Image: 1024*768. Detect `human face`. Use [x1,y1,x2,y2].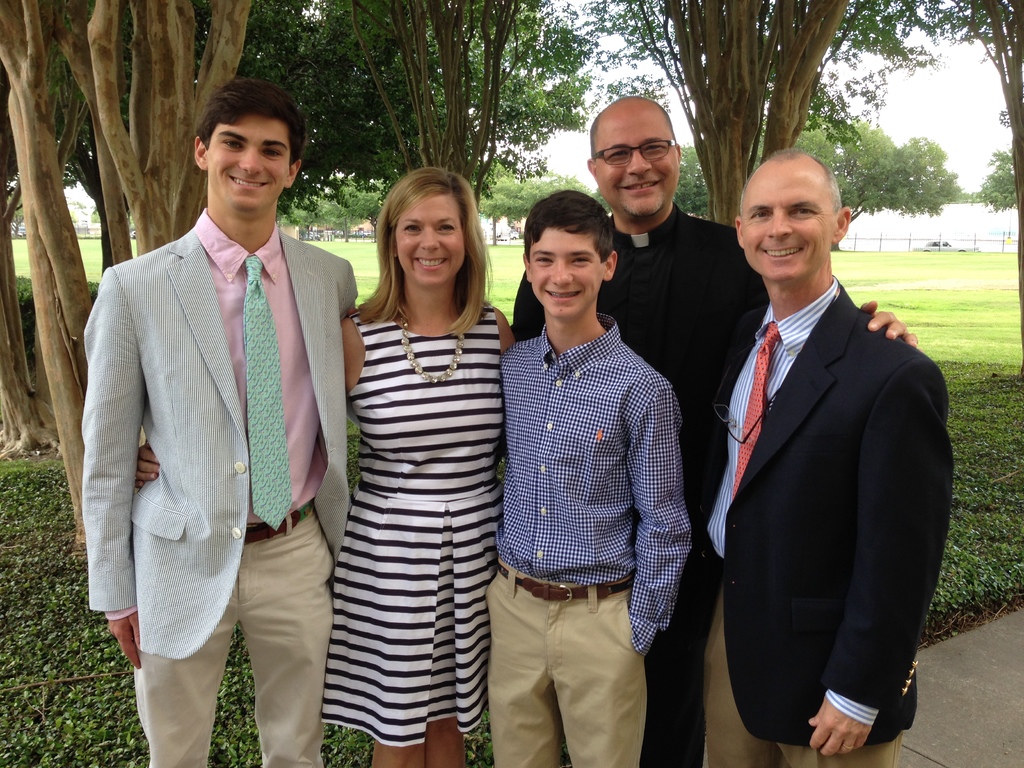
[528,228,604,319].
